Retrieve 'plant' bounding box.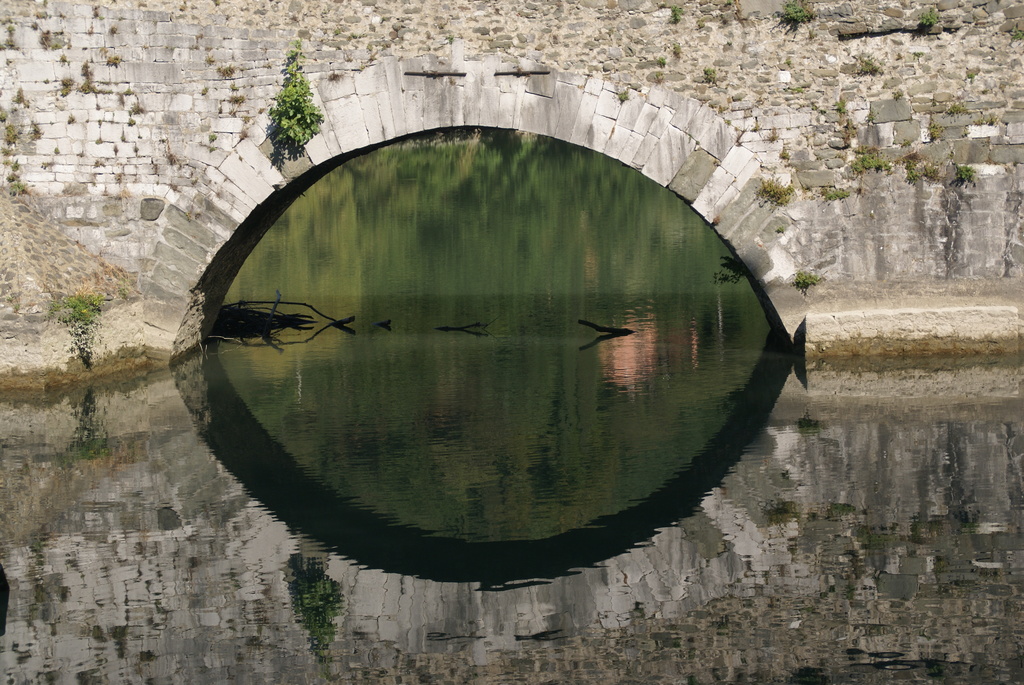
Bounding box: 49,284,110,374.
